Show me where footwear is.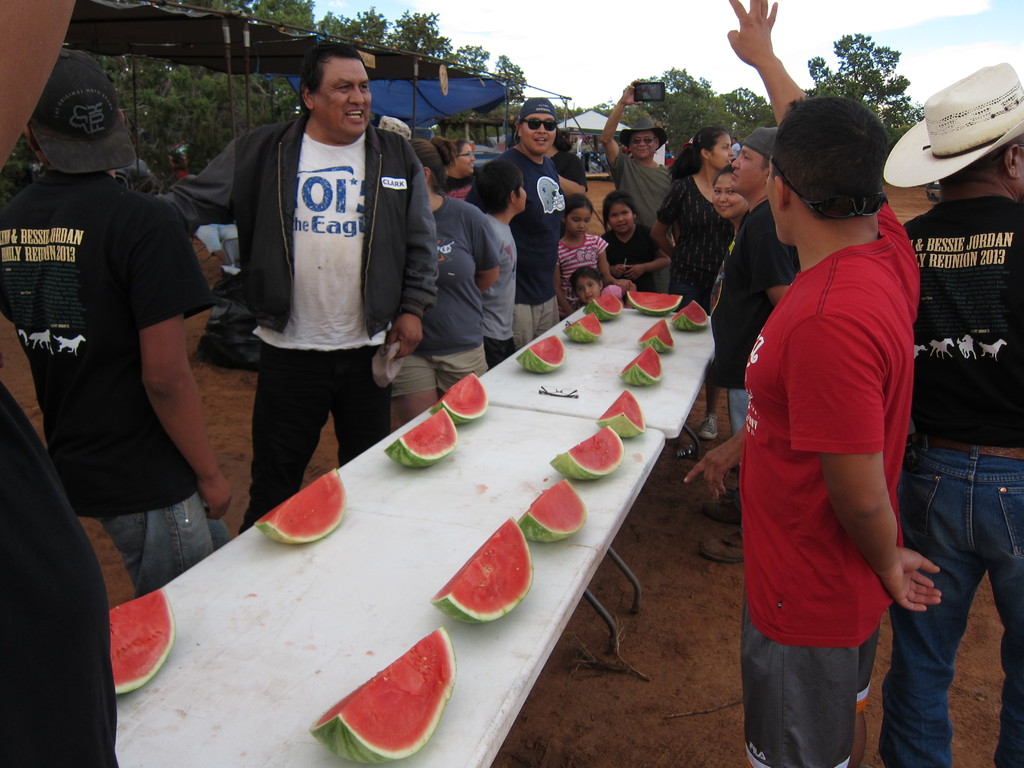
footwear is at x1=694 y1=413 x2=718 y2=440.
